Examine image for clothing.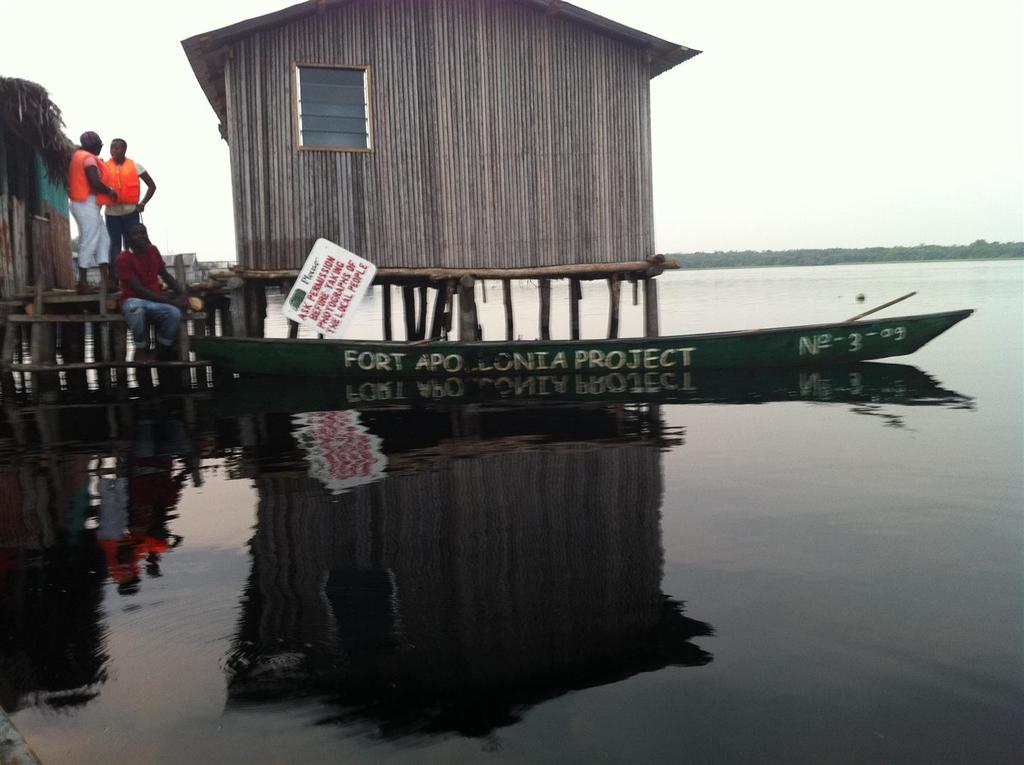
Examination result: left=99, top=155, right=147, bottom=255.
